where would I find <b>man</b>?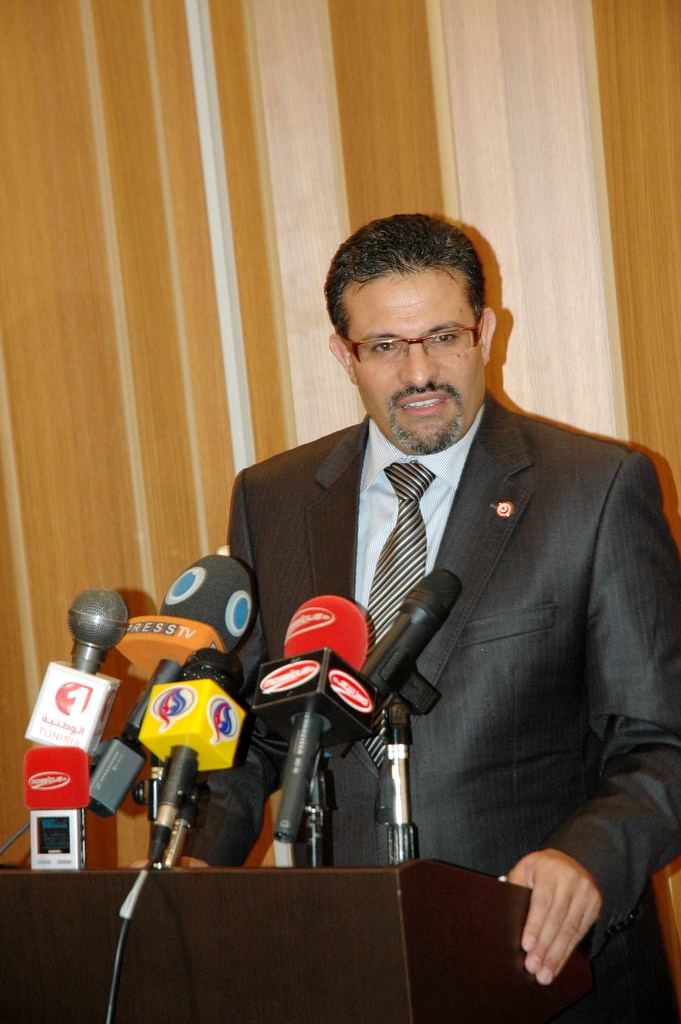
At x1=201 y1=234 x2=659 y2=930.
